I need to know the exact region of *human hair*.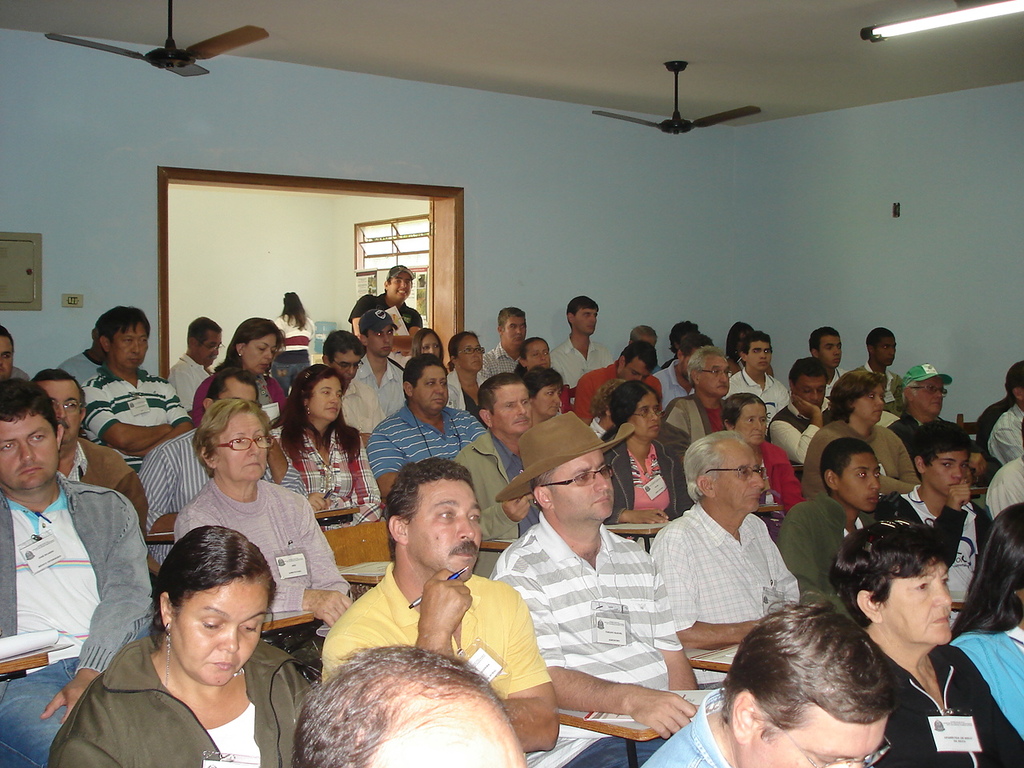
Region: box=[822, 436, 878, 500].
